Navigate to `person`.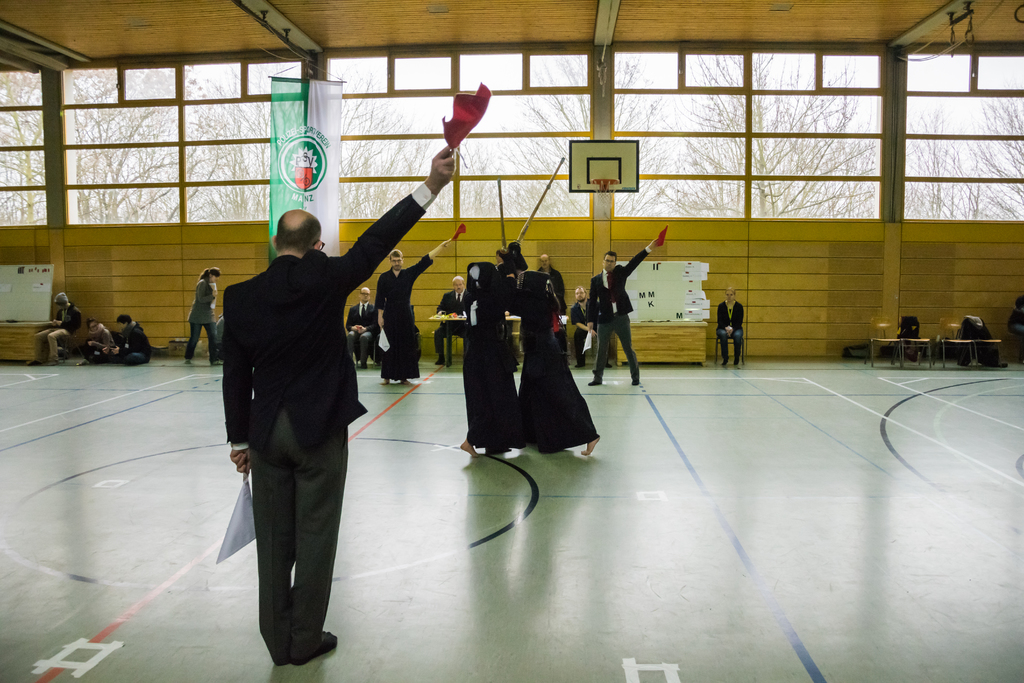
Navigation target: region(218, 137, 457, 661).
